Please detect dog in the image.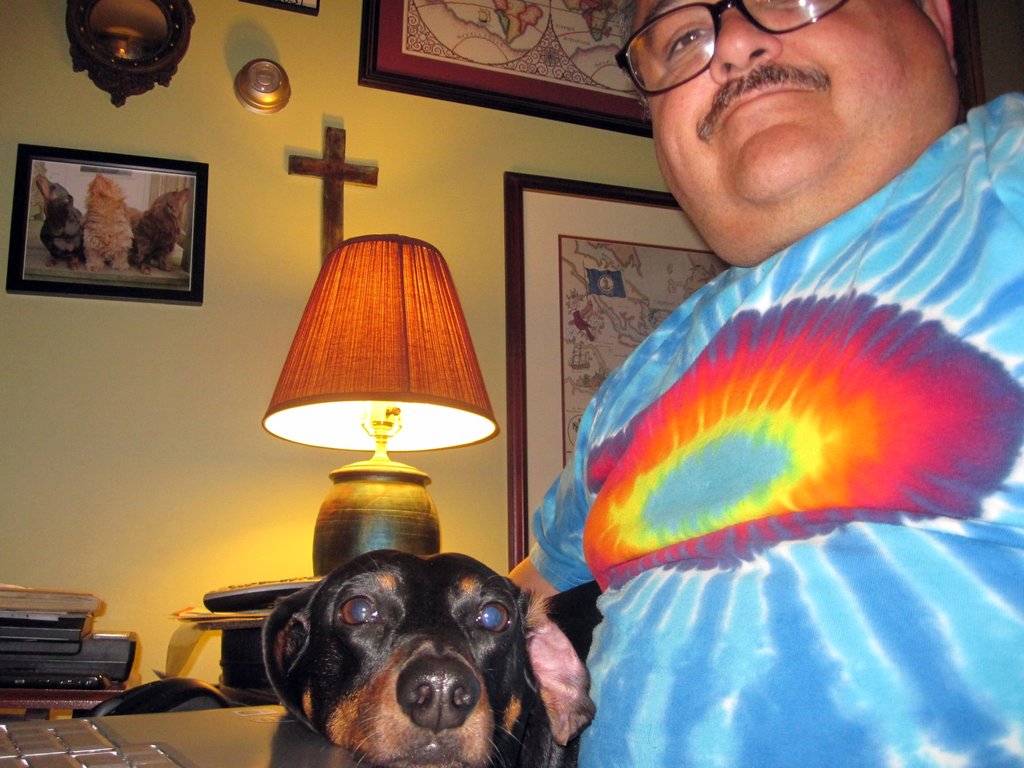
box(260, 549, 597, 767).
